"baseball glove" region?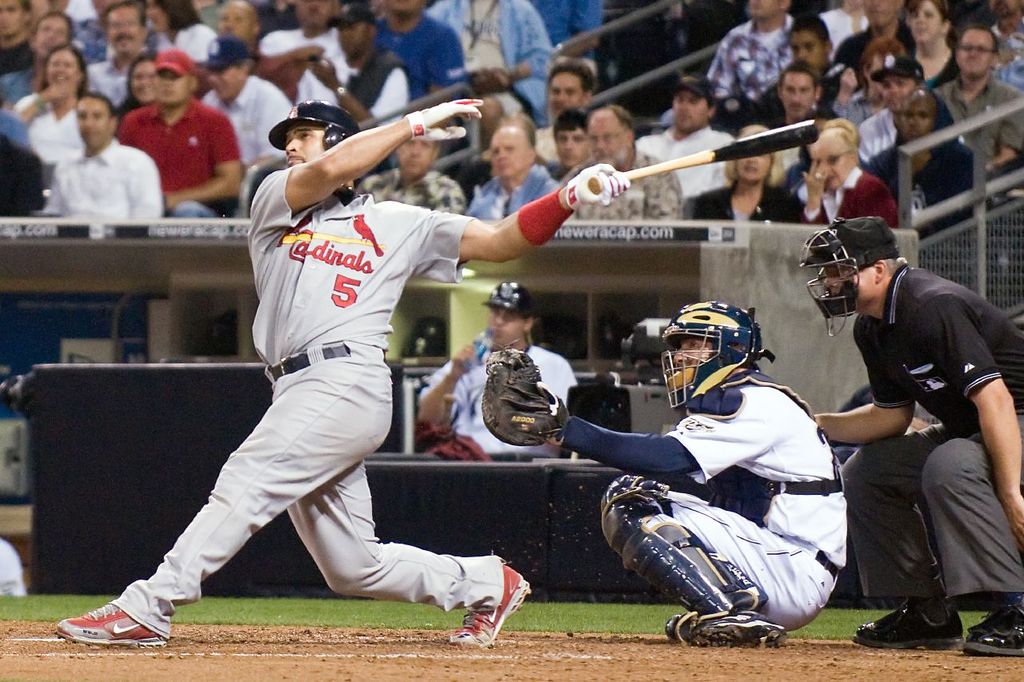
482/338/570/451
